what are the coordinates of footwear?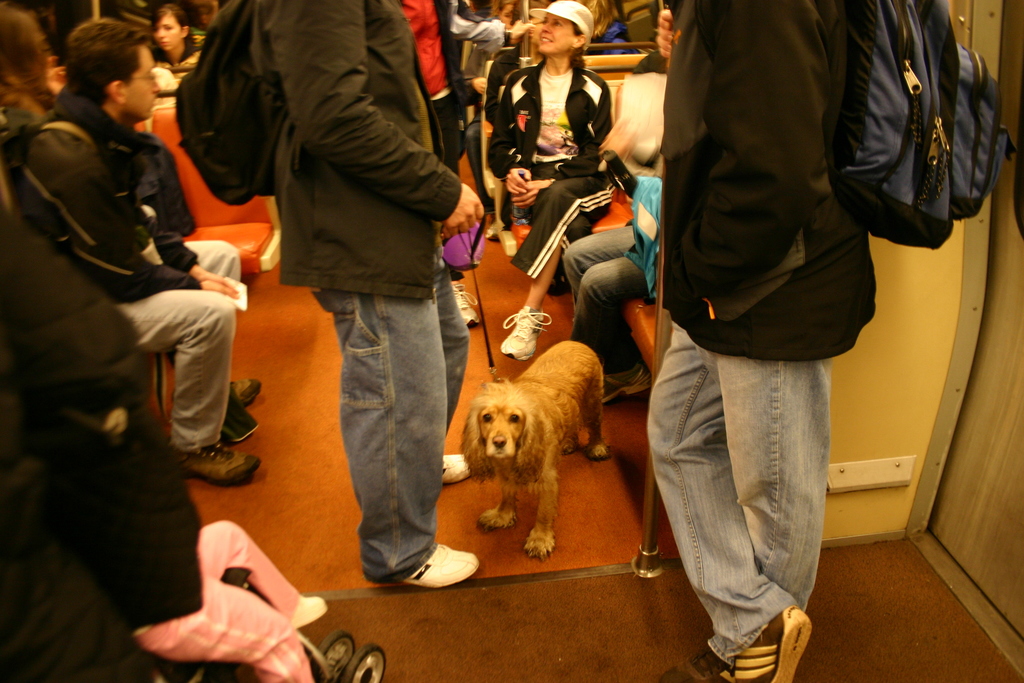
region(455, 283, 480, 323).
